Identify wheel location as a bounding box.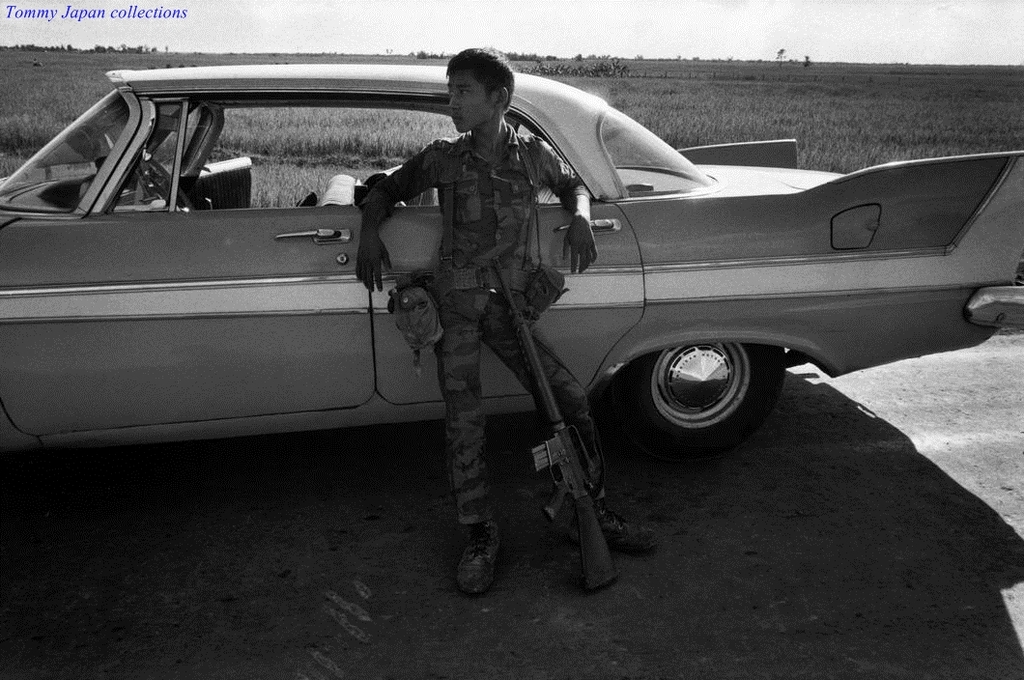
[x1=659, y1=344, x2=772, y2=433].
